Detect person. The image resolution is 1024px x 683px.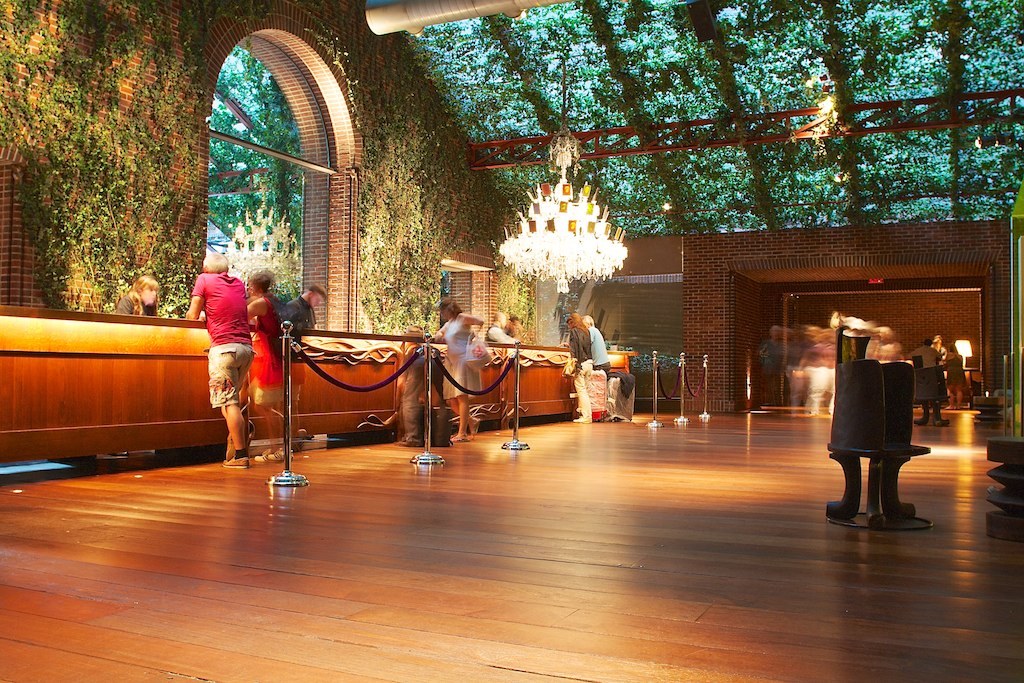
{"x1": 184, "y1": 229, "x2": 263, "y2": 489}.
